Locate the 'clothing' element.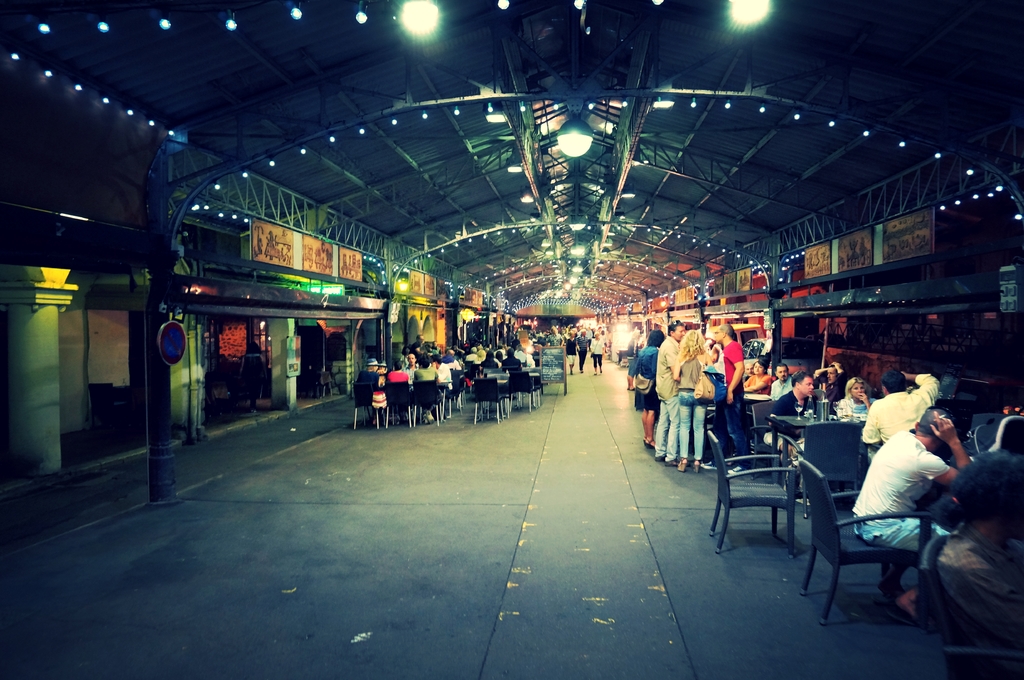
Element bbox: region(935, 523, 1023, 649).
